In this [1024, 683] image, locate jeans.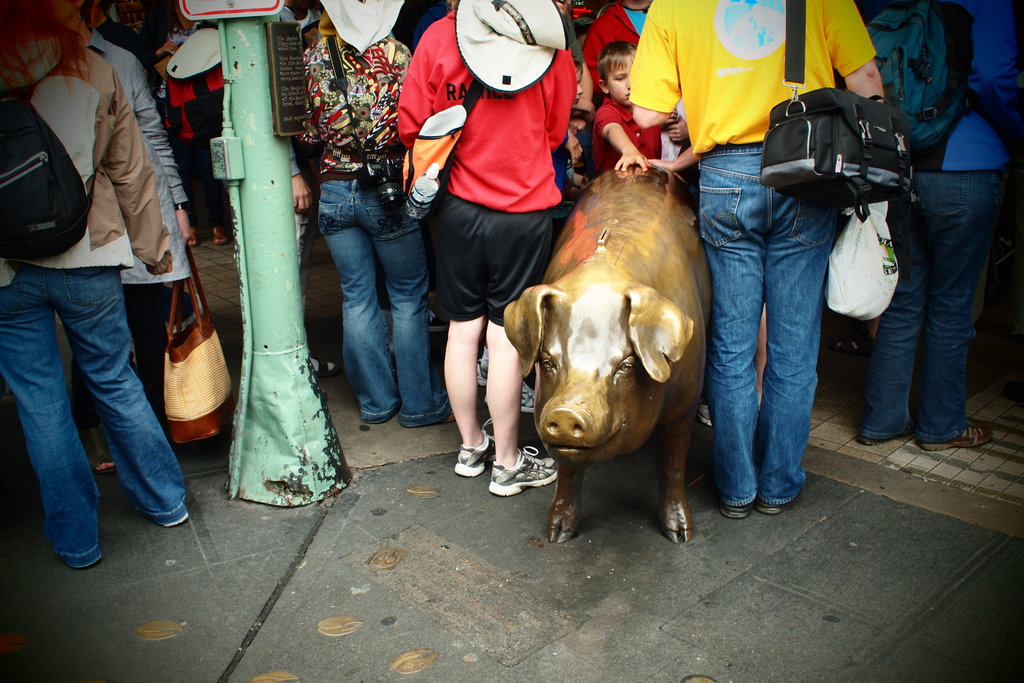
Bounding box: box(862, 172, 998, 440).
